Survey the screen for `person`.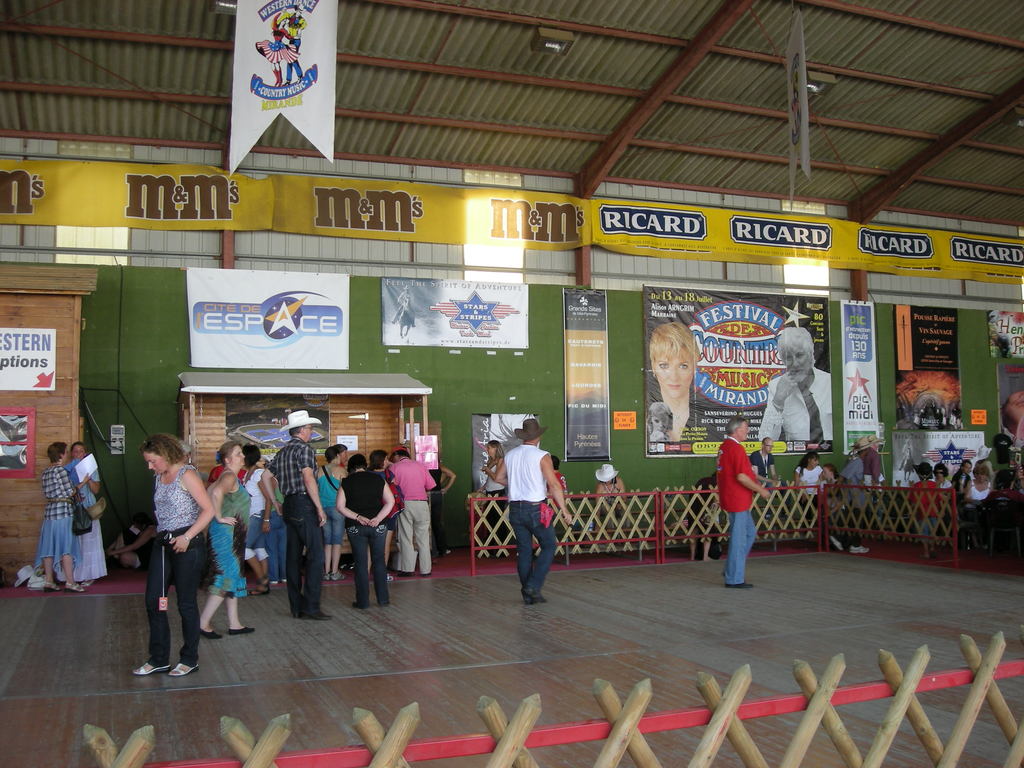
Survey found: bbox=[748, 429, 776, 487].
